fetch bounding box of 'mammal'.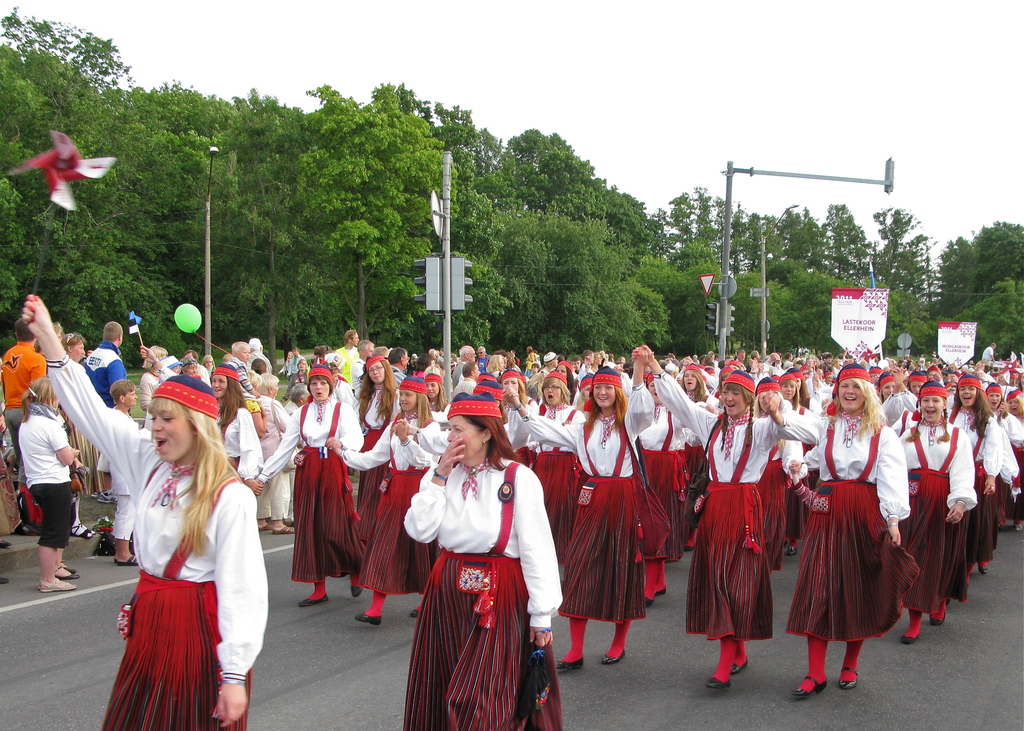
Bbox: left=16, top=292, right=269, bottom=730.
